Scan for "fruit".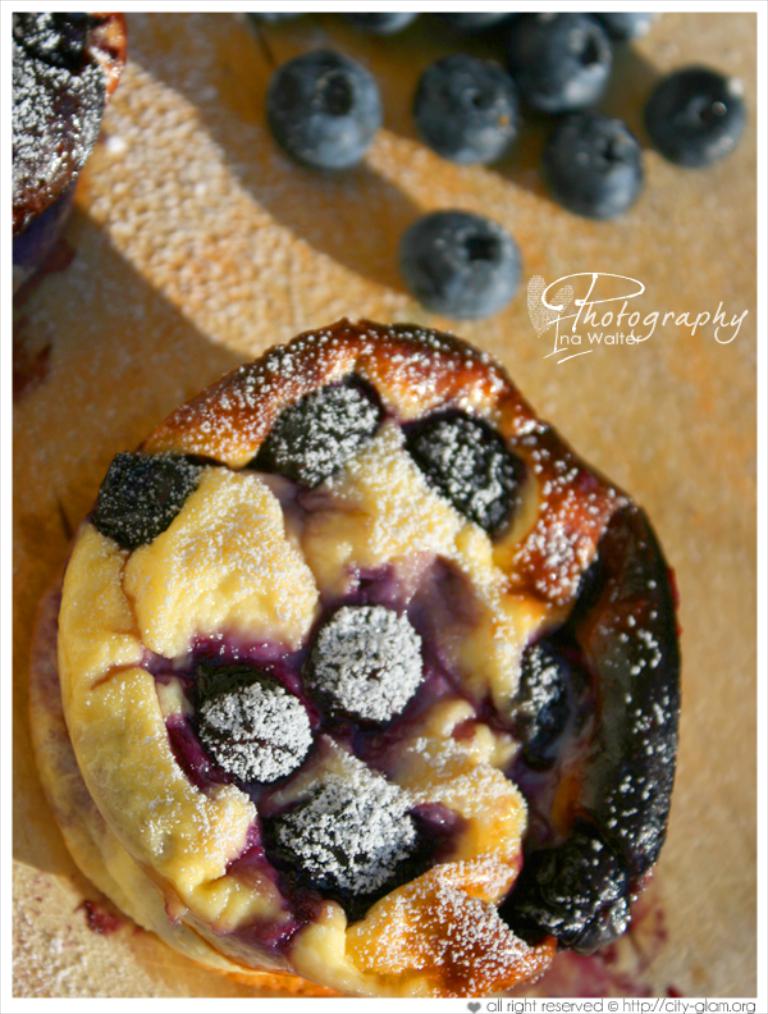
Scan result: [265,764,433,897].
